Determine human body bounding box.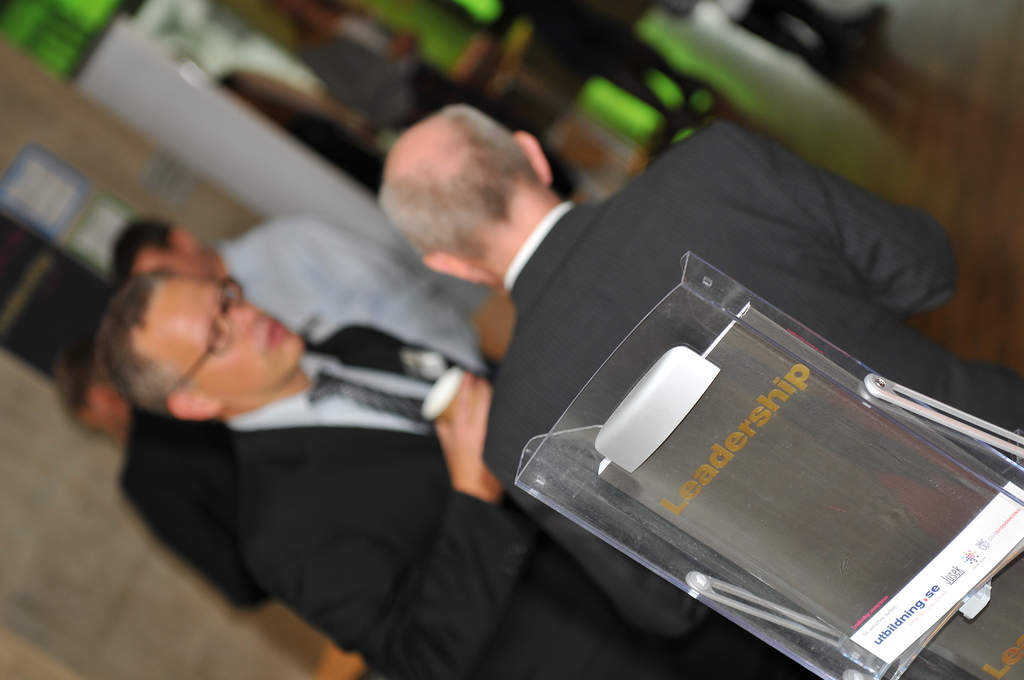
Determined: <region>111, 409, 274, 613</region>.
